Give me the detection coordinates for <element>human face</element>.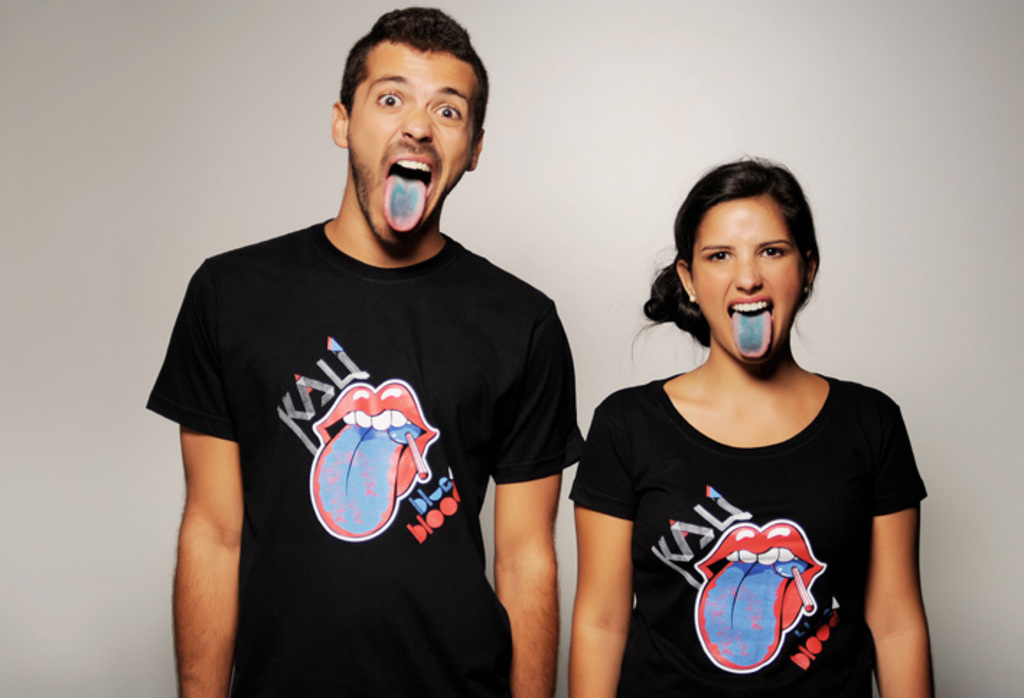
crop(346, 27, 475, 249).
